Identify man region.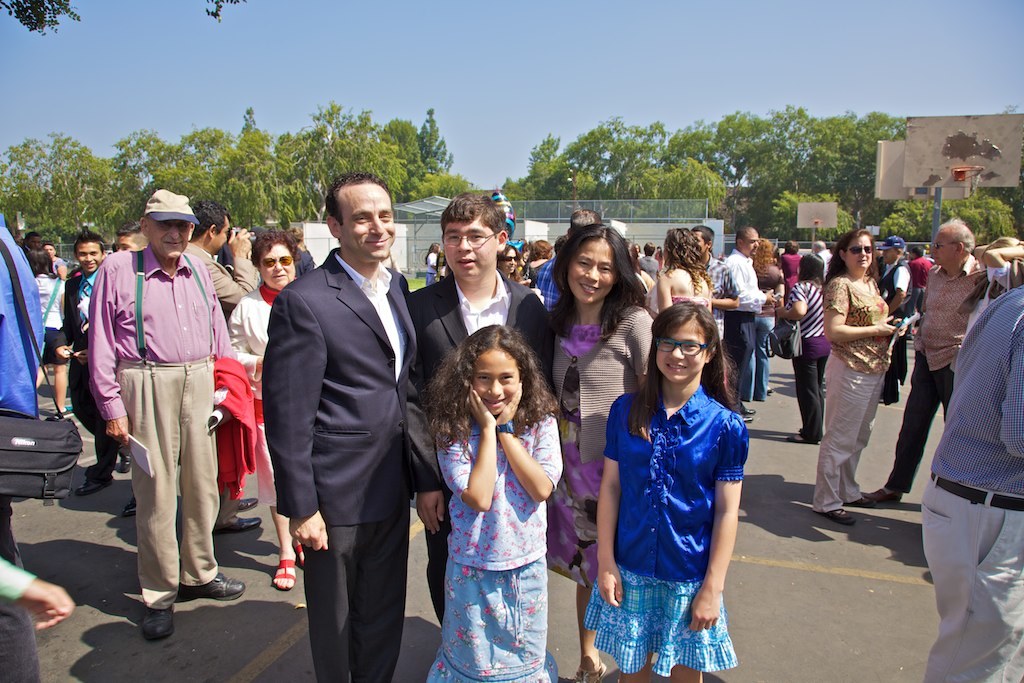
Region: Rect(90, 188, 251, 642).
